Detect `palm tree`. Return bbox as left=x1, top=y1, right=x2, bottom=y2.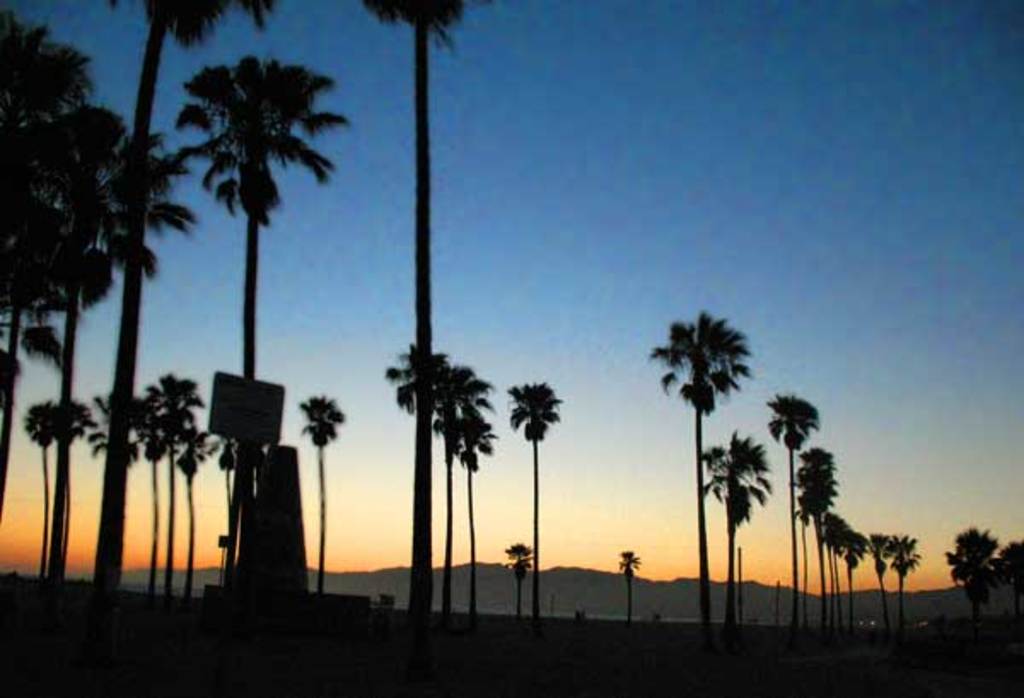
left=759, top=391, right=814, bottom=608.
